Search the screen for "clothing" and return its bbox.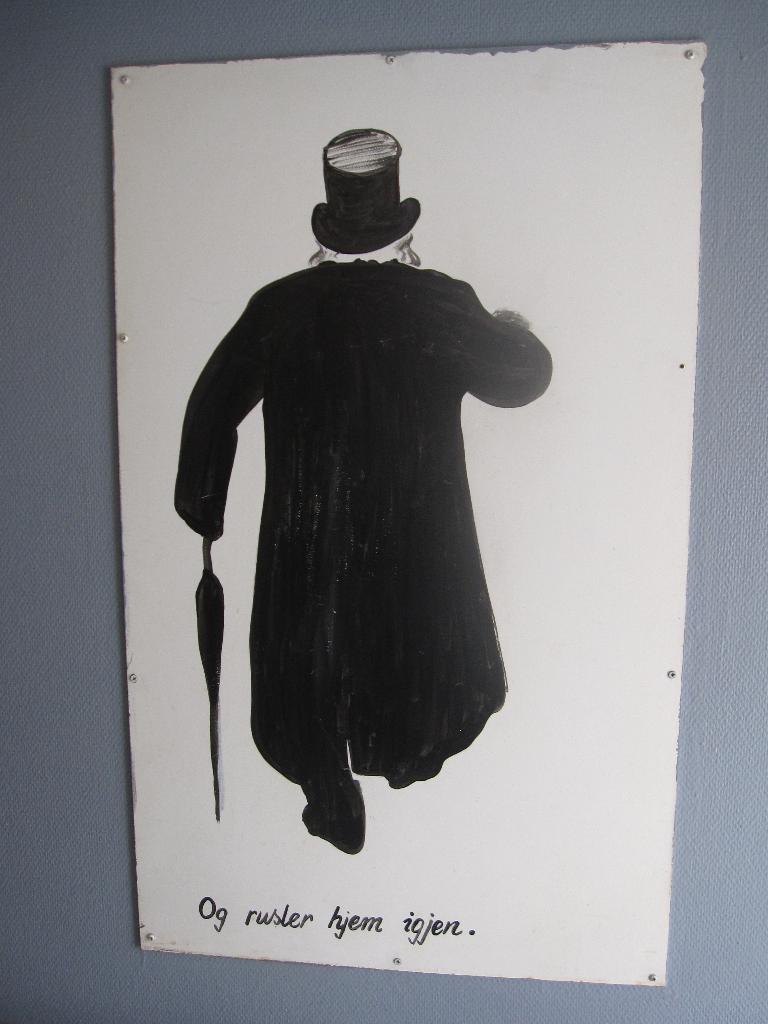
Found: 180, 196, 537, 794.
